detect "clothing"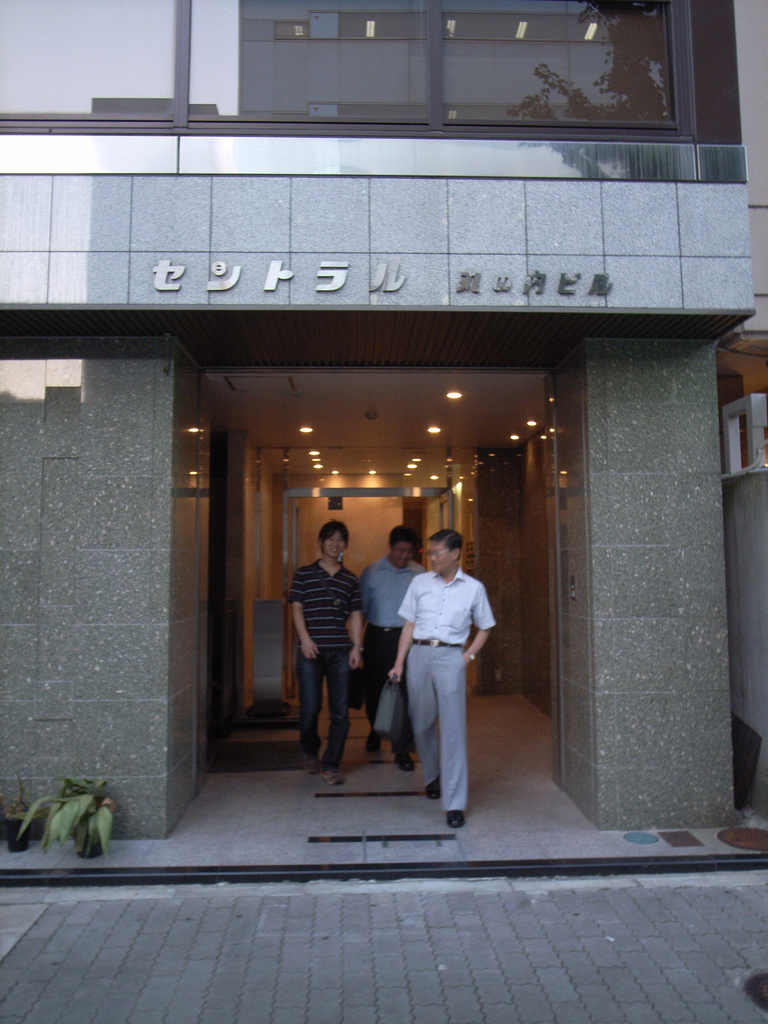
l=361, t=552, r=424, b=756
